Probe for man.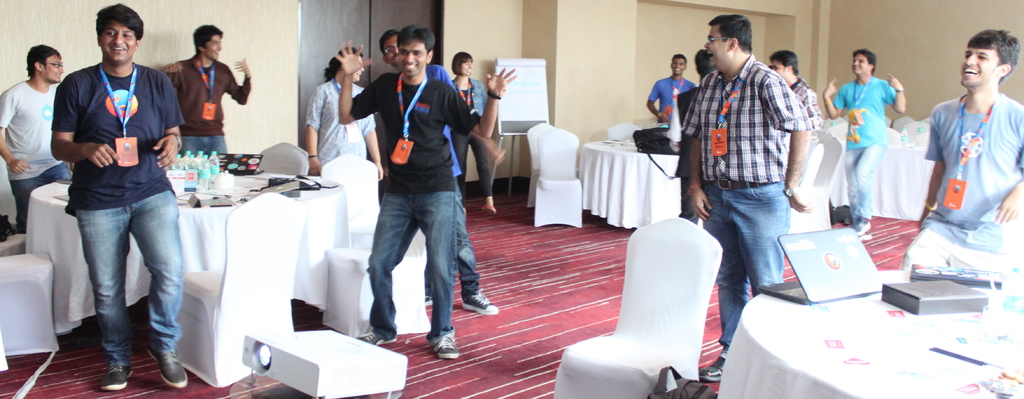
Probe result: {"x1": 376, "y1": 30, "x2": 507, "y2": 320}.
